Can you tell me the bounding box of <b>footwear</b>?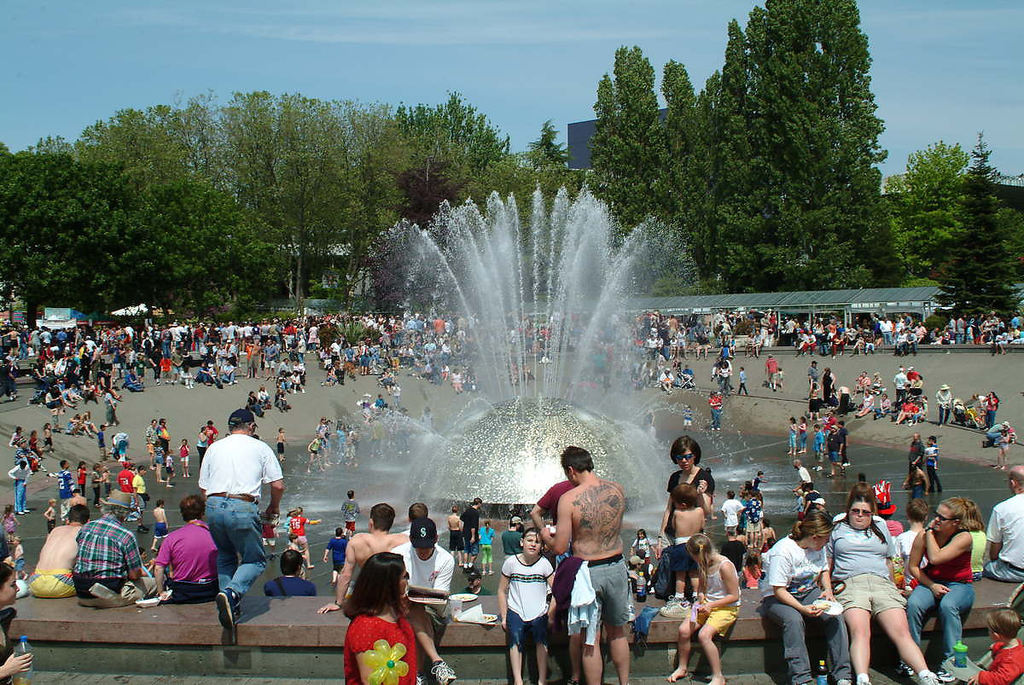
locate(302, 388, 305, 393).
